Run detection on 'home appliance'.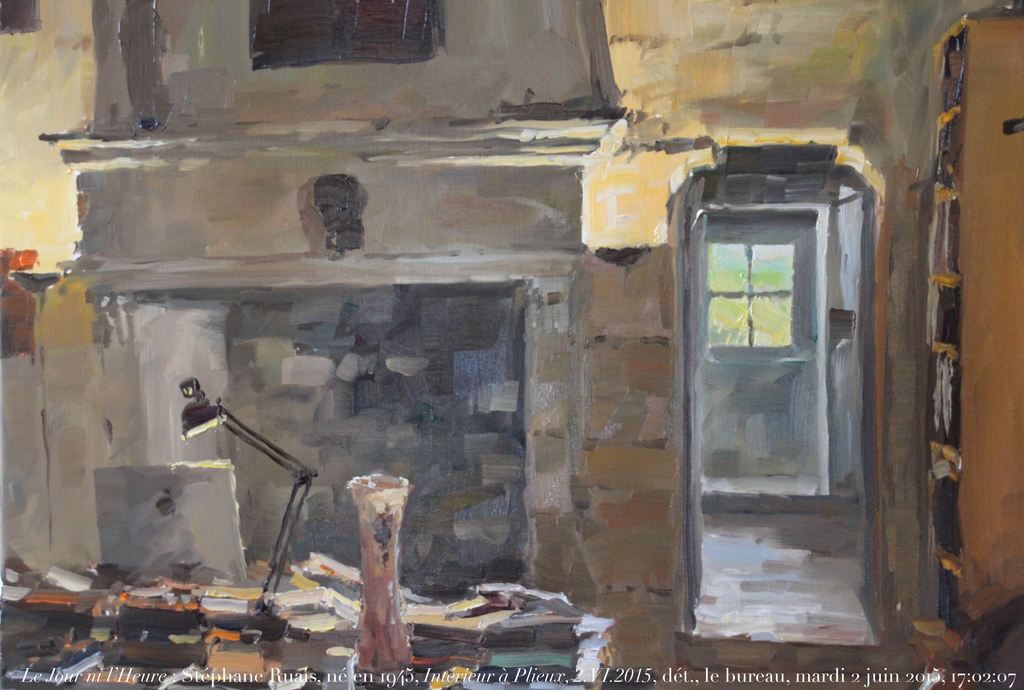
Result: [x1=92, y1=458, x2=247, y2=582].
